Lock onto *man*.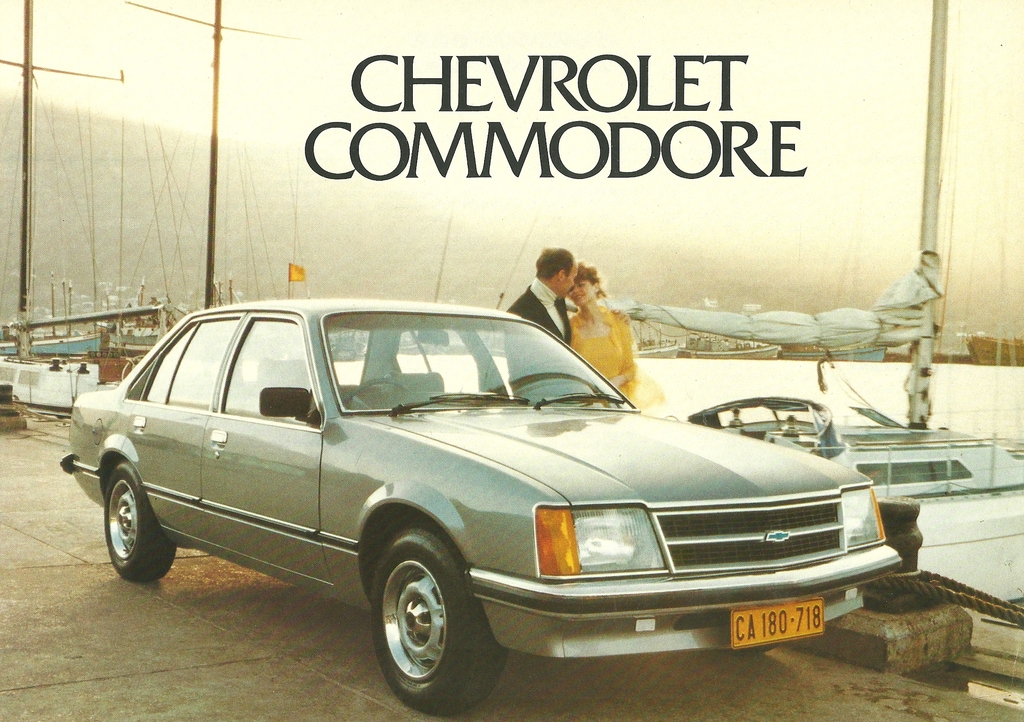
Locked: [487,245,573,394].
